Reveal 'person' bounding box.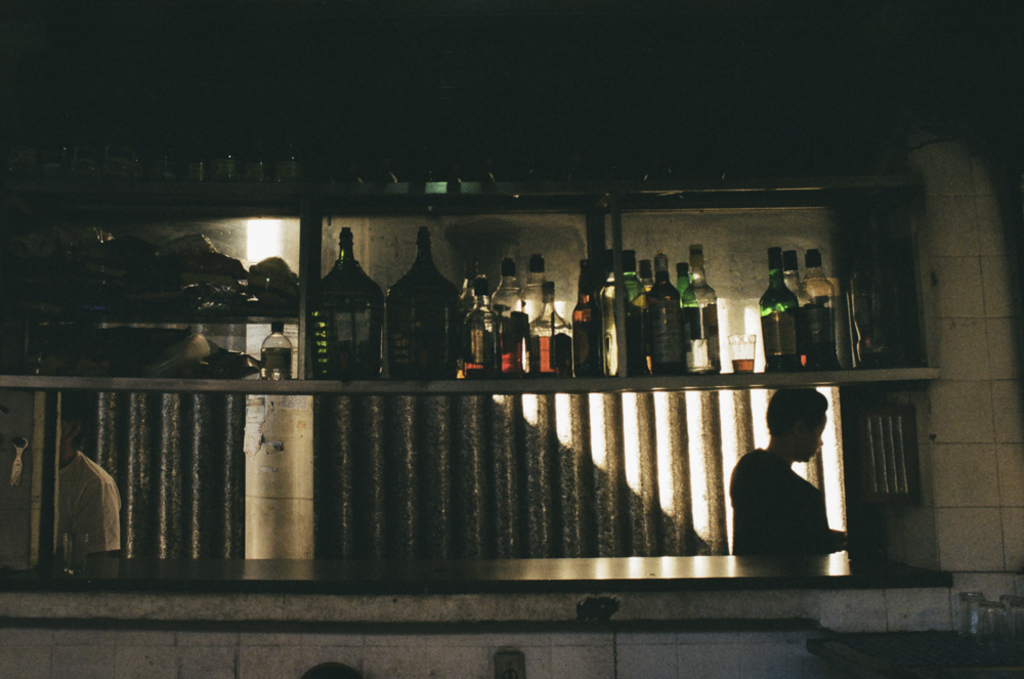
Revealed: box=[7, 390, 121, 563].
